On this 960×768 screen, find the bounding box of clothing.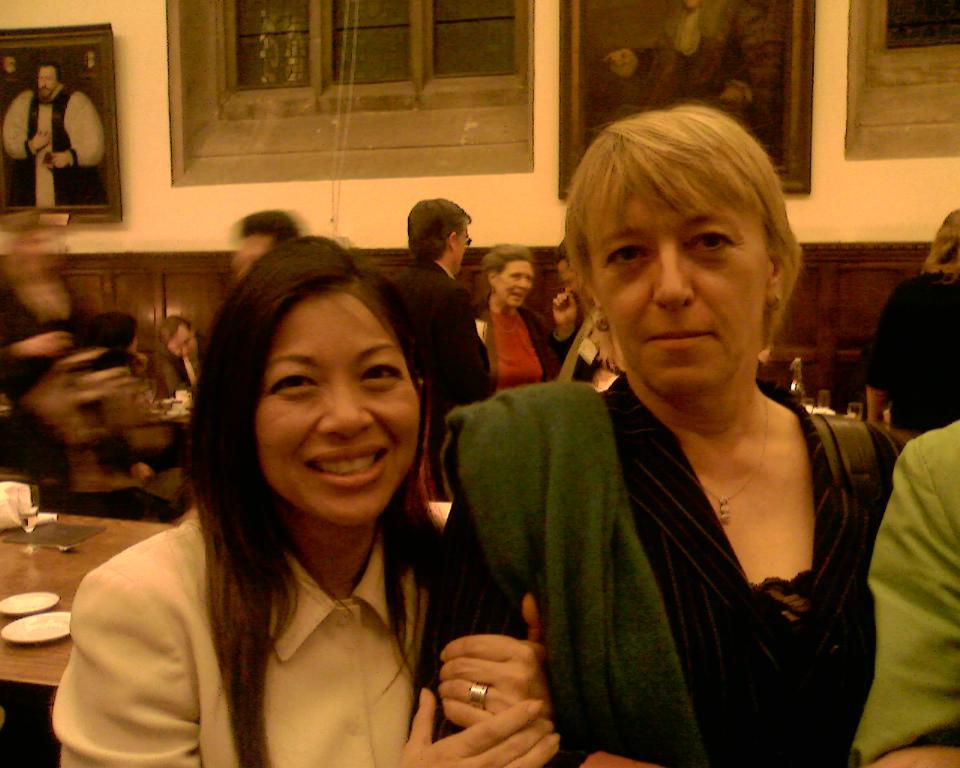
Bounding box: crop(473, 293, 562, 394).
